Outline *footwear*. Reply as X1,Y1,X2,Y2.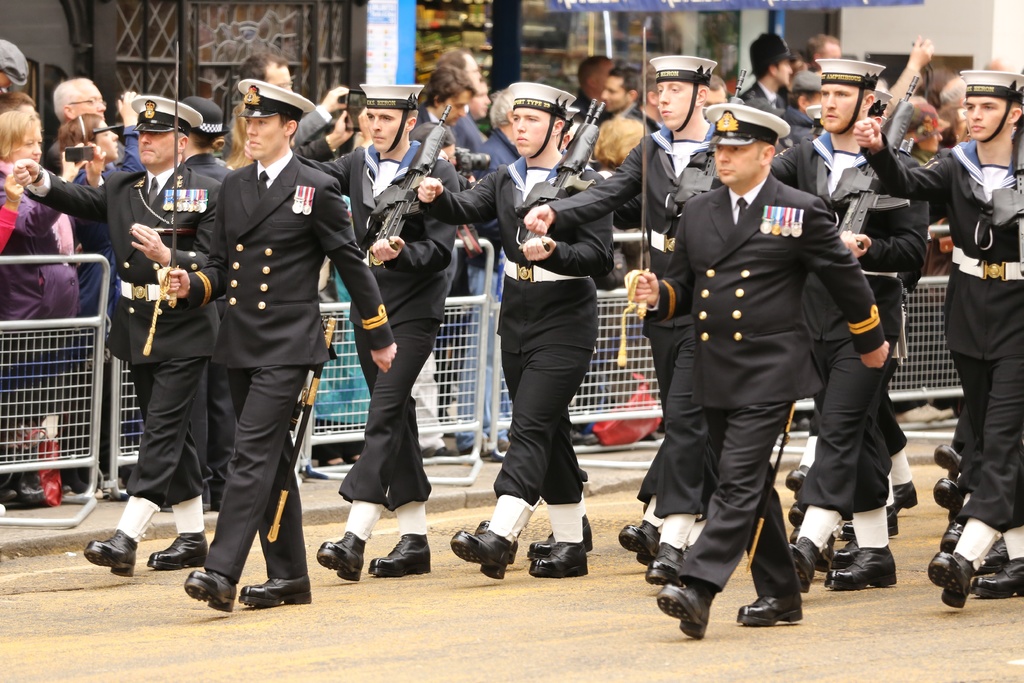
535,513,595,559.
